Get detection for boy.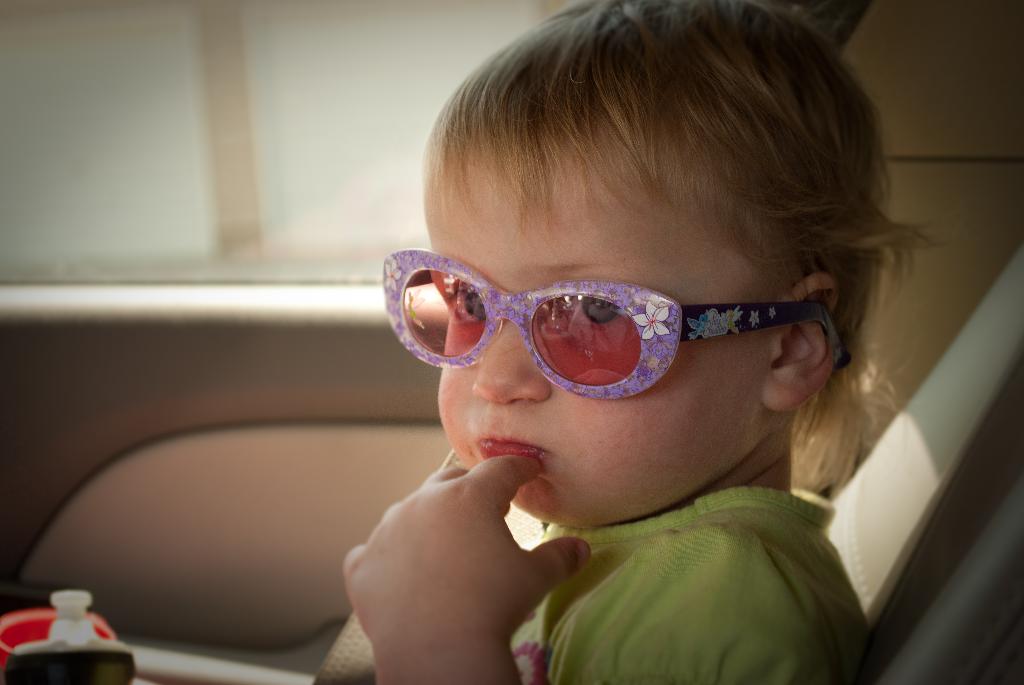
Detection: select_region(339, 0, 955, 684).
